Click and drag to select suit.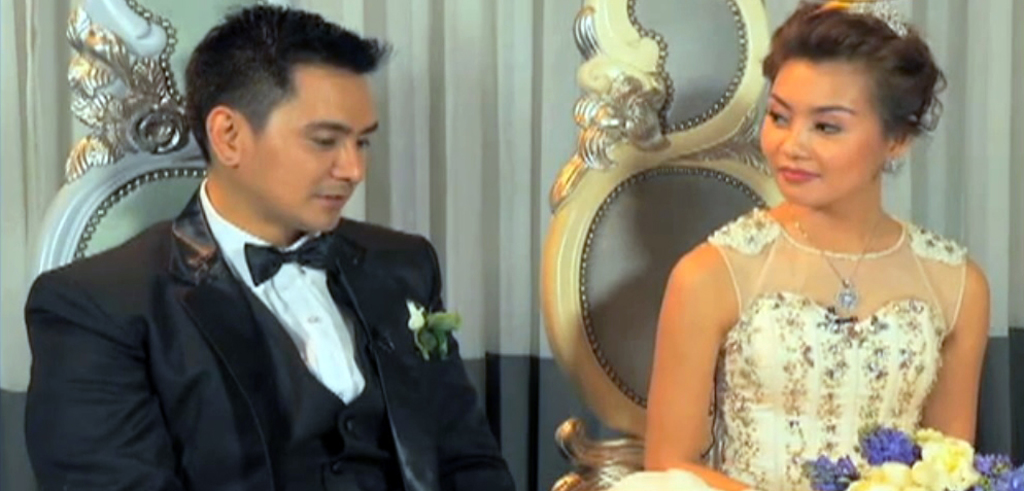
Selection: <region>24, 114, 492, 482</region>.
